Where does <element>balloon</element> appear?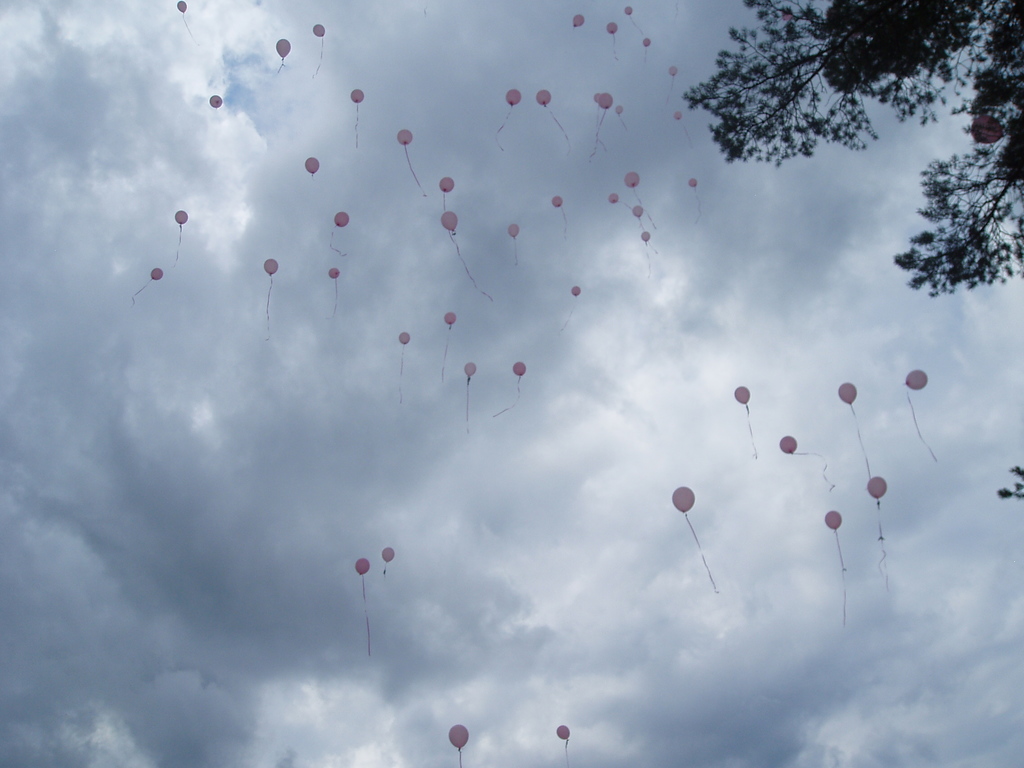
Appears at rect(569, 284, 584, 297).
